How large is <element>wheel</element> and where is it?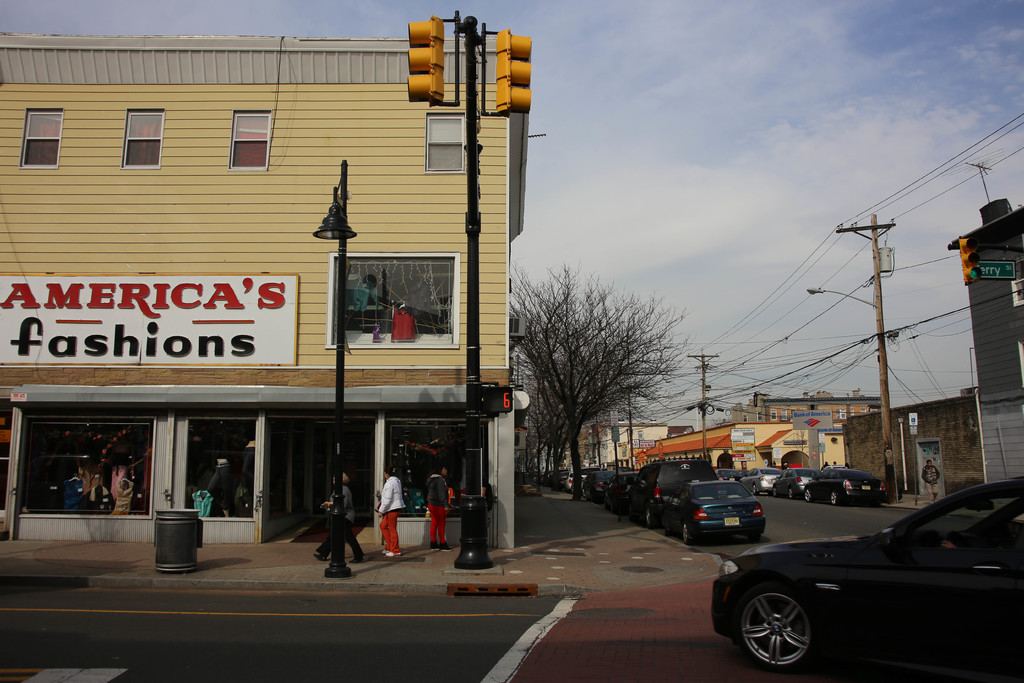
Bounding box: locate(787, 488, 794, 498).
